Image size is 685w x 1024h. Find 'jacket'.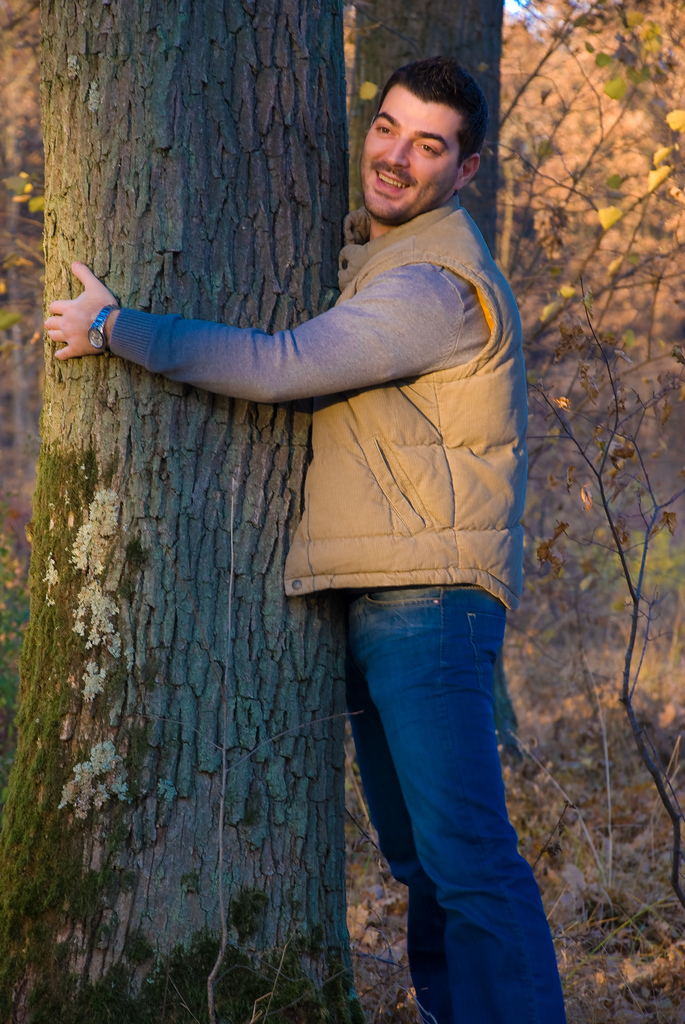
<box>281,193,521,611</box>.
